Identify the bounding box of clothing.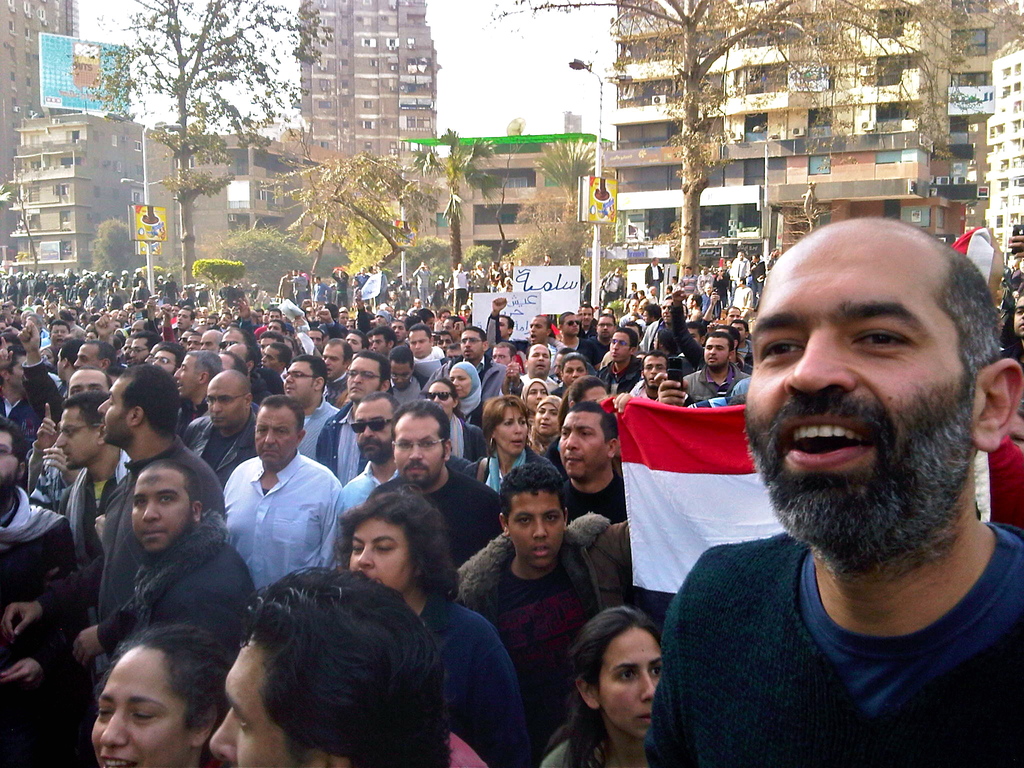
{"left": 101, "top": 507, "right": 266, "bottom": 682}.
